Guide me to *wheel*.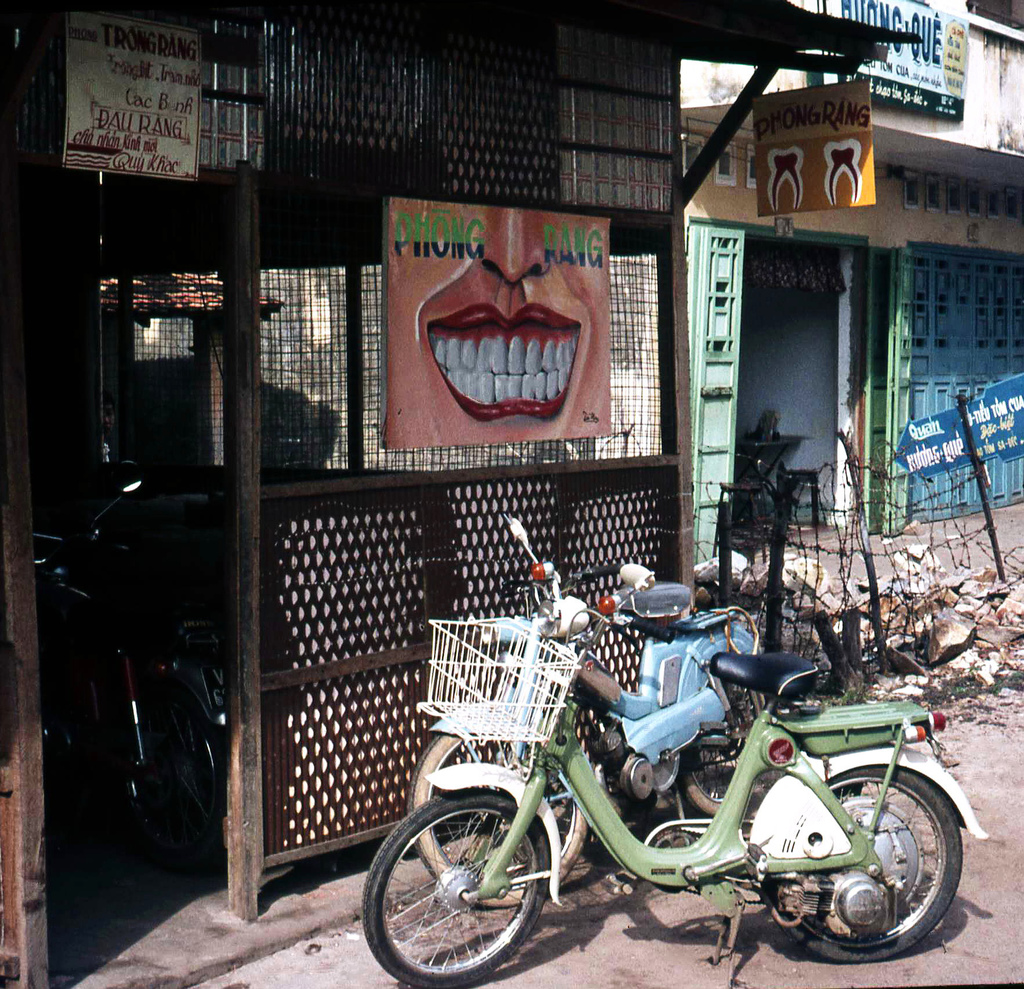
Guidance: [left=374, top=812, right=552, bottom=979].
